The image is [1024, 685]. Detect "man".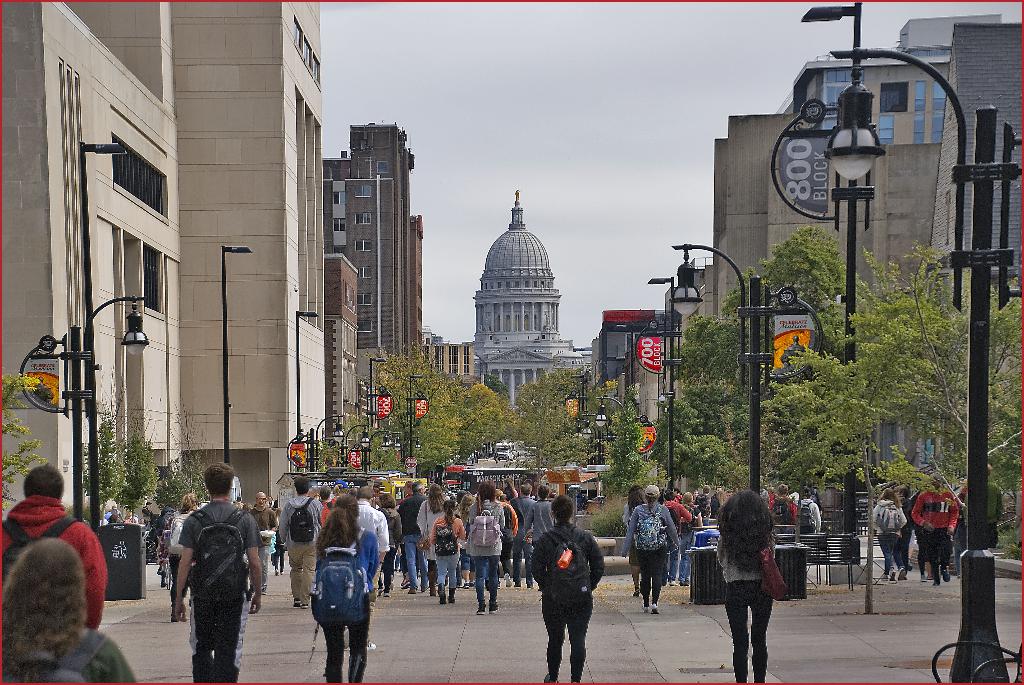
Detection: detection(374, 492, 406, 597).
